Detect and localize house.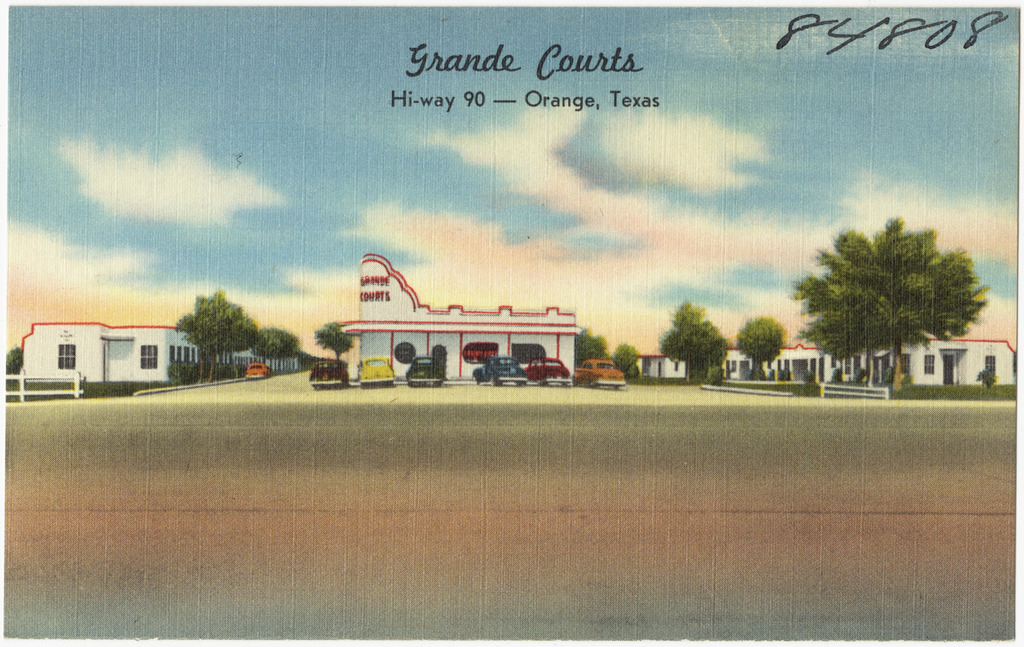
Localized at [x1=23, y1=311, x2=210, y2=398].
